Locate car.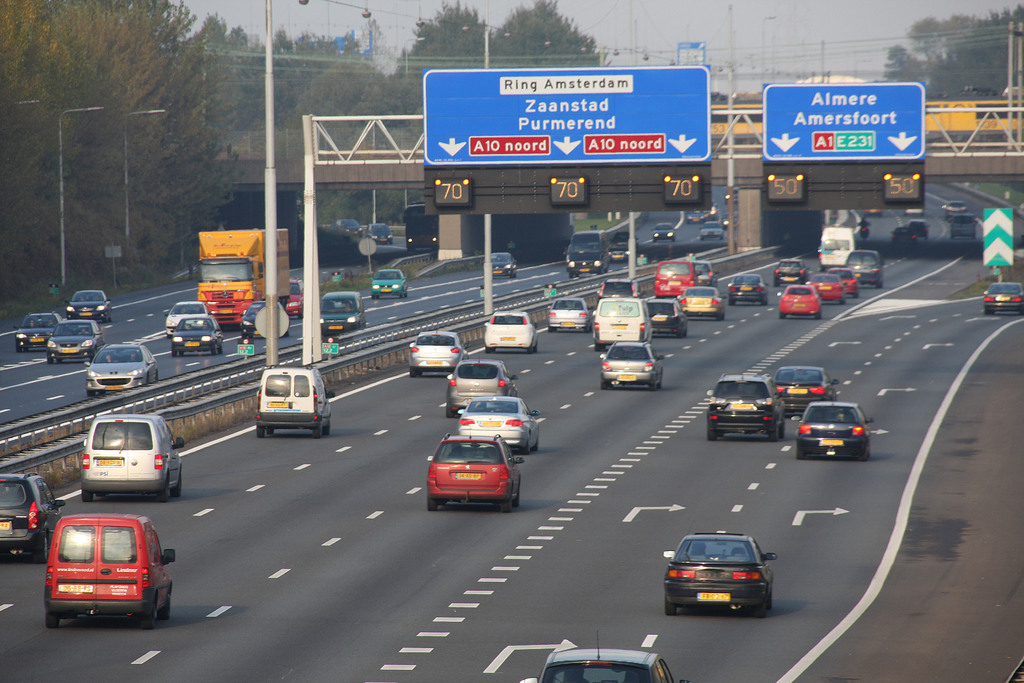
Bounding box: bbox(44, 317, 105, 365).
